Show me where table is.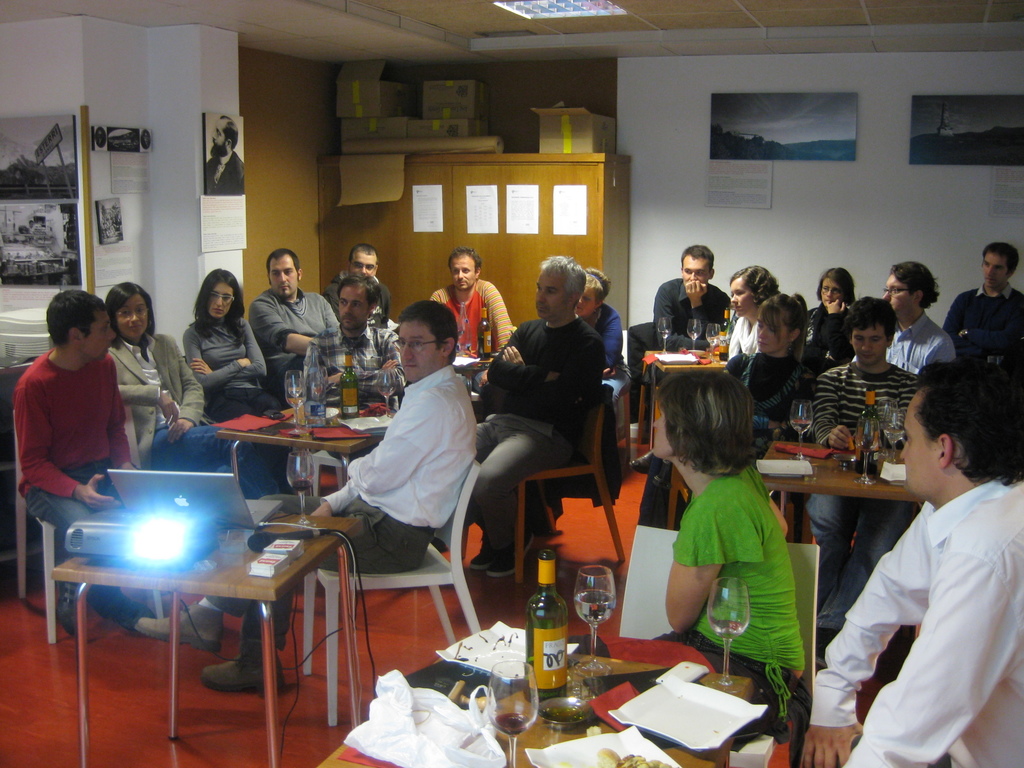
table is at x1=314, y1=654, x2=746, y2=767.
